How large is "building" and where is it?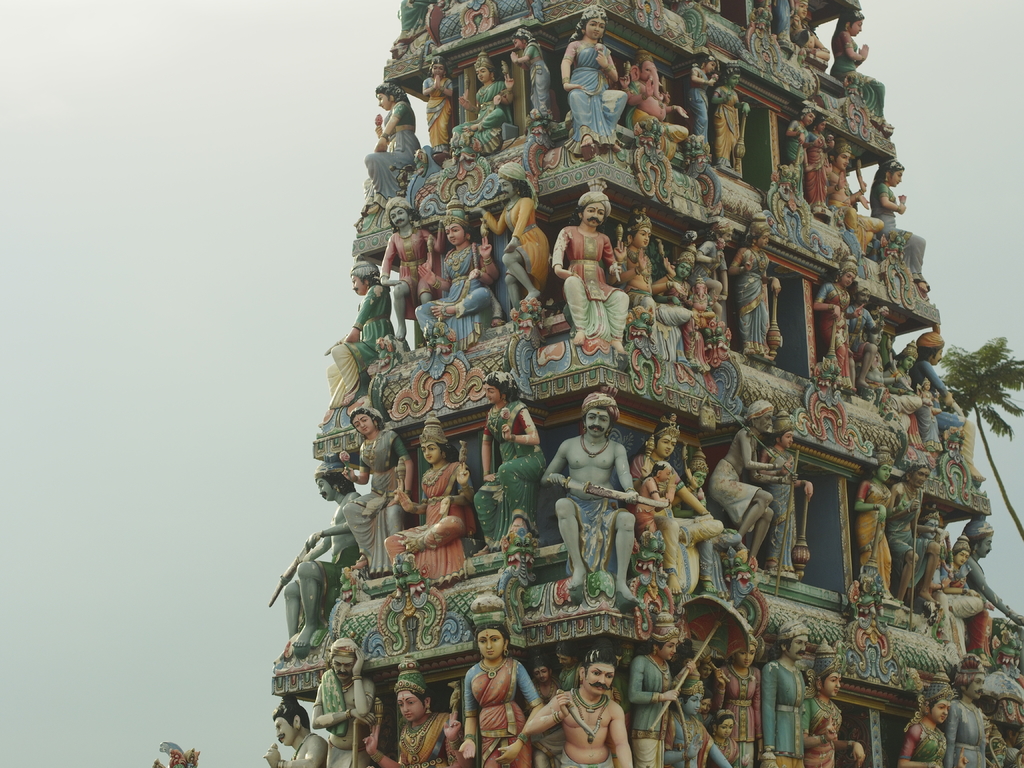
Bounding box: [271,0,1023,767].
